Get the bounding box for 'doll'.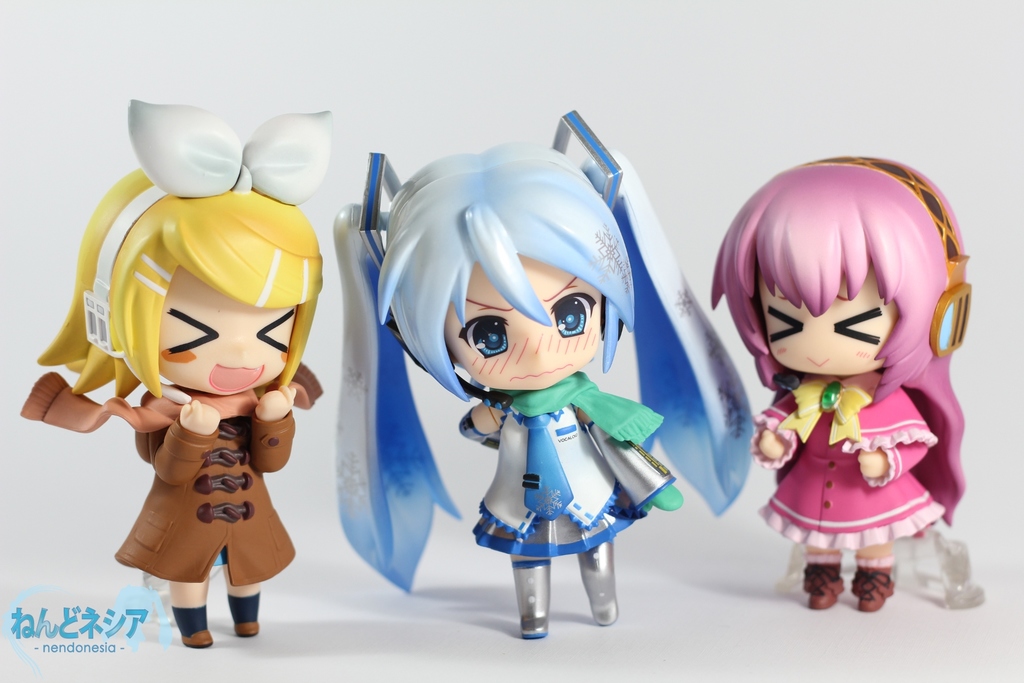
[x1=709, y1=151, x2=979, y2=612].
